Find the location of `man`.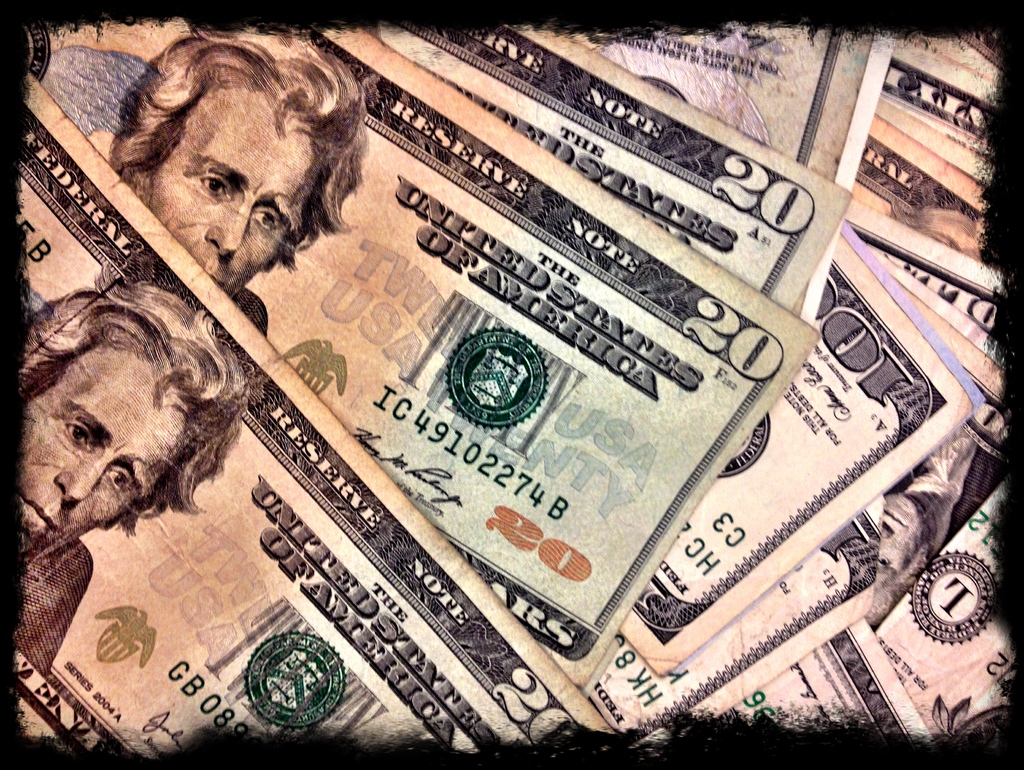
Location: [102, 28, 365, 341].
